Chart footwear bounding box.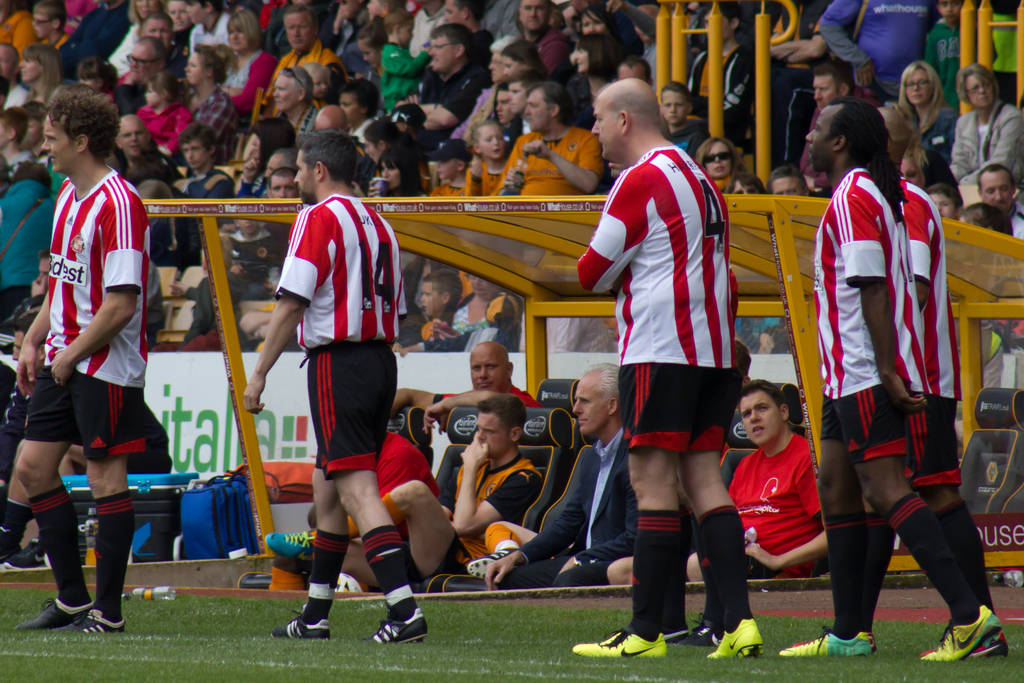
Charted: bbox=[796, 628, 877, 650].
